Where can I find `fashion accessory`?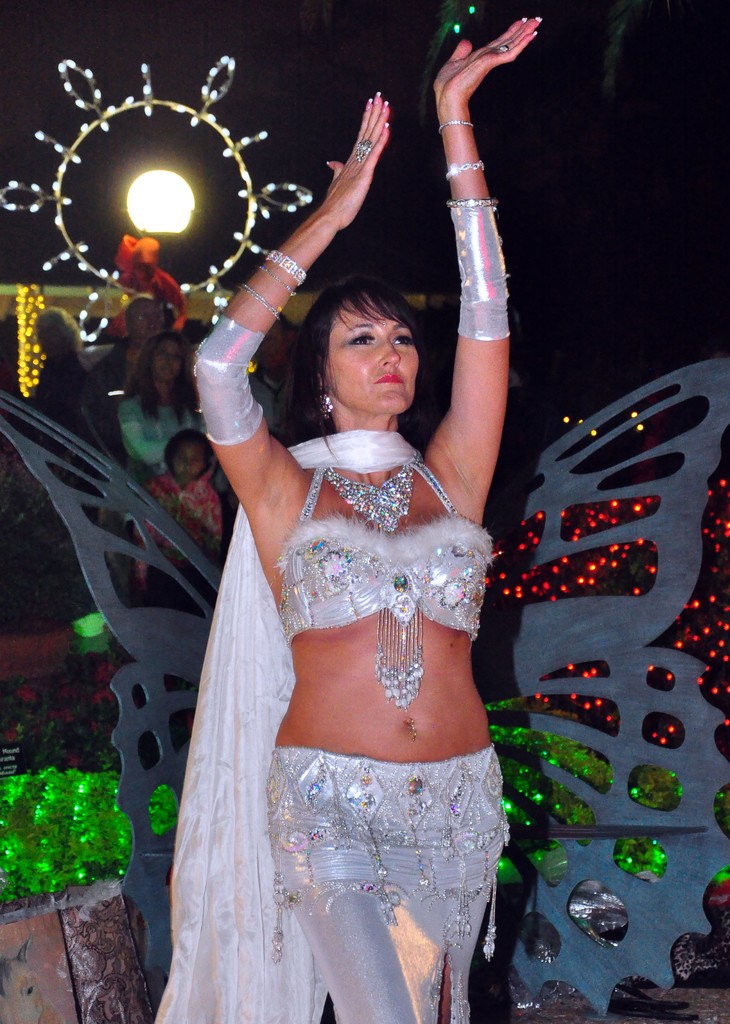
You can find it at 408/719/419/740.
